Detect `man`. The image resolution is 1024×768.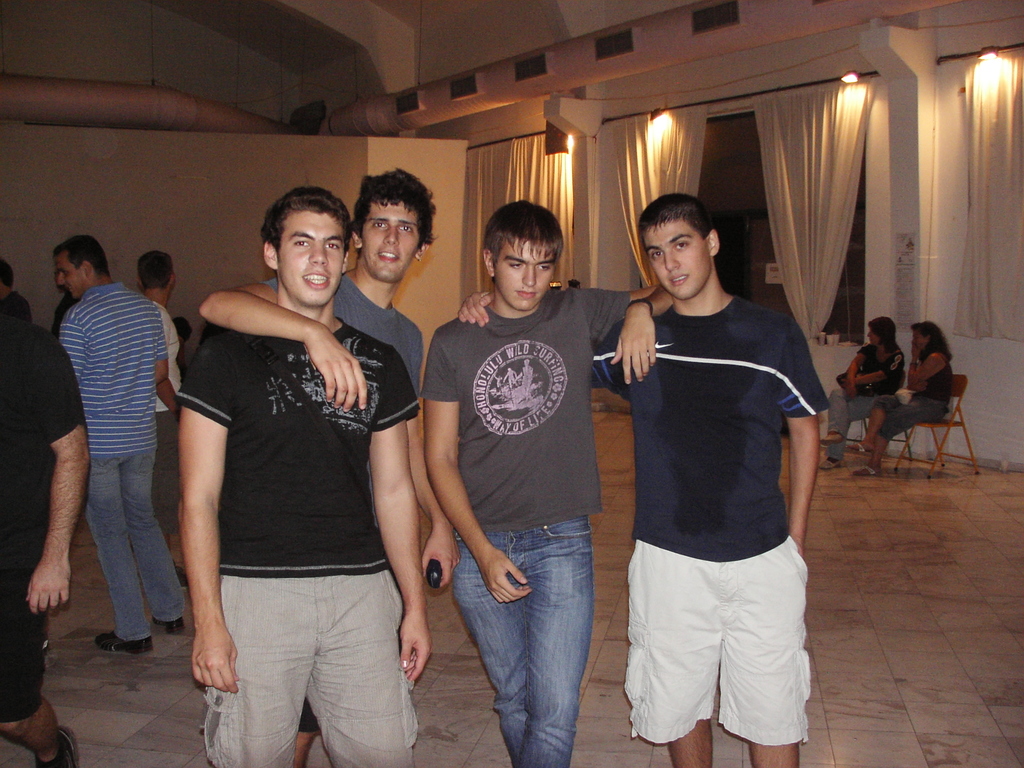
[left=452, top=195, right=837, bottom=767].
